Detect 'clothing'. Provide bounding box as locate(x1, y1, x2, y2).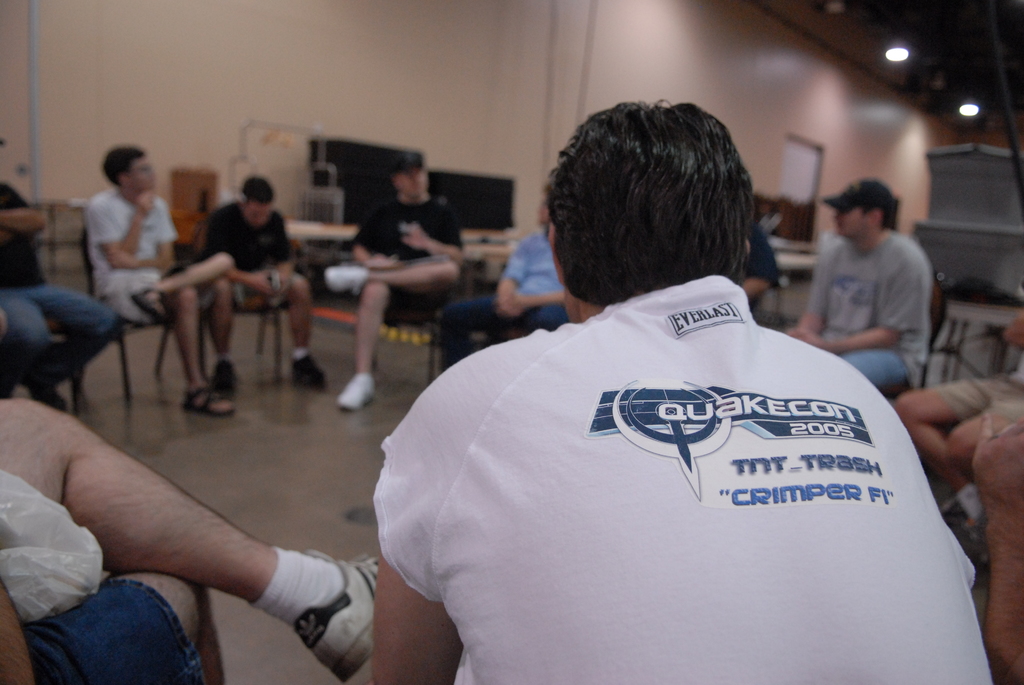
locate(795, 223, 930, 395).
